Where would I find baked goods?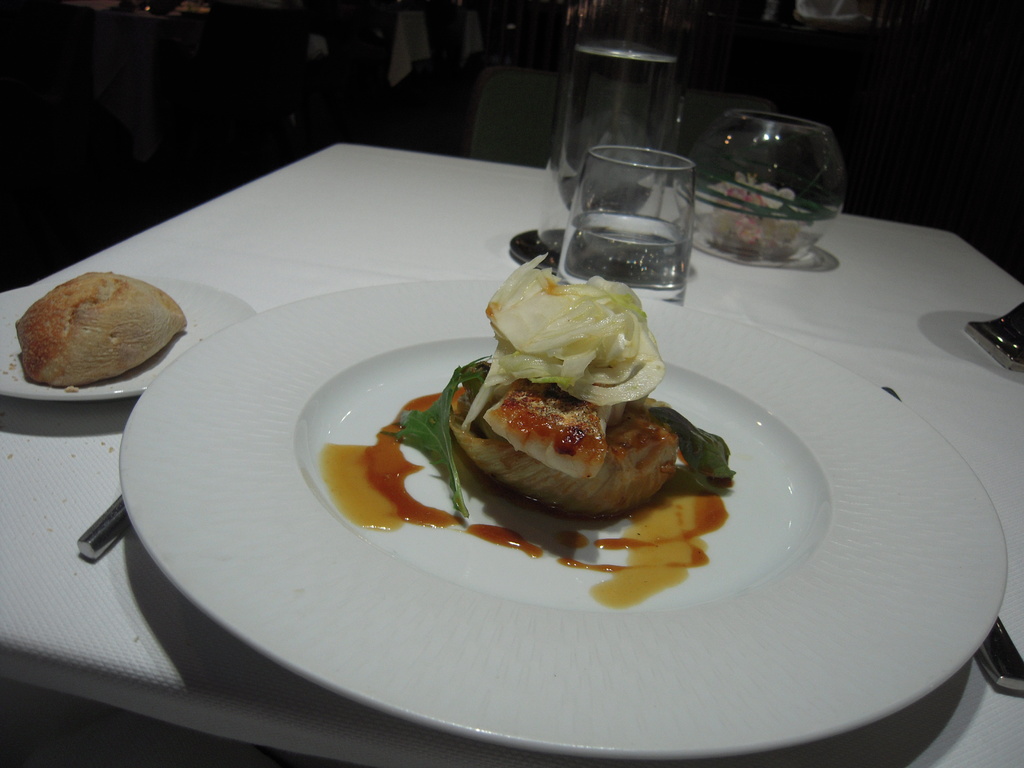
At (x1=451, y1=362, x2=681, y2=524).
